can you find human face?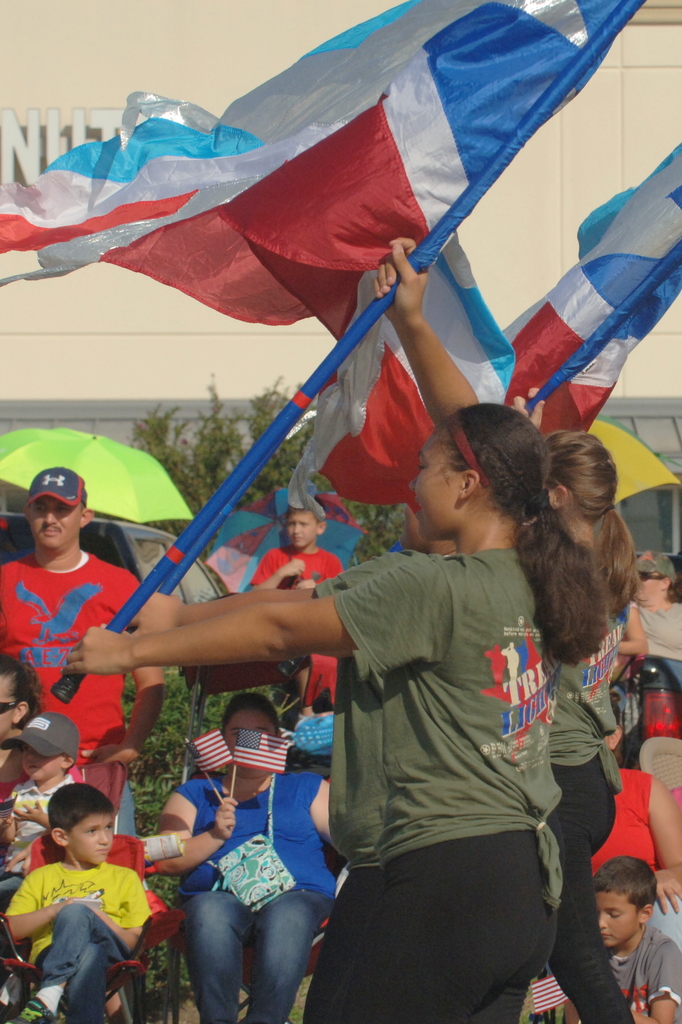
Yes, bounding box: 33,494,81,549.
